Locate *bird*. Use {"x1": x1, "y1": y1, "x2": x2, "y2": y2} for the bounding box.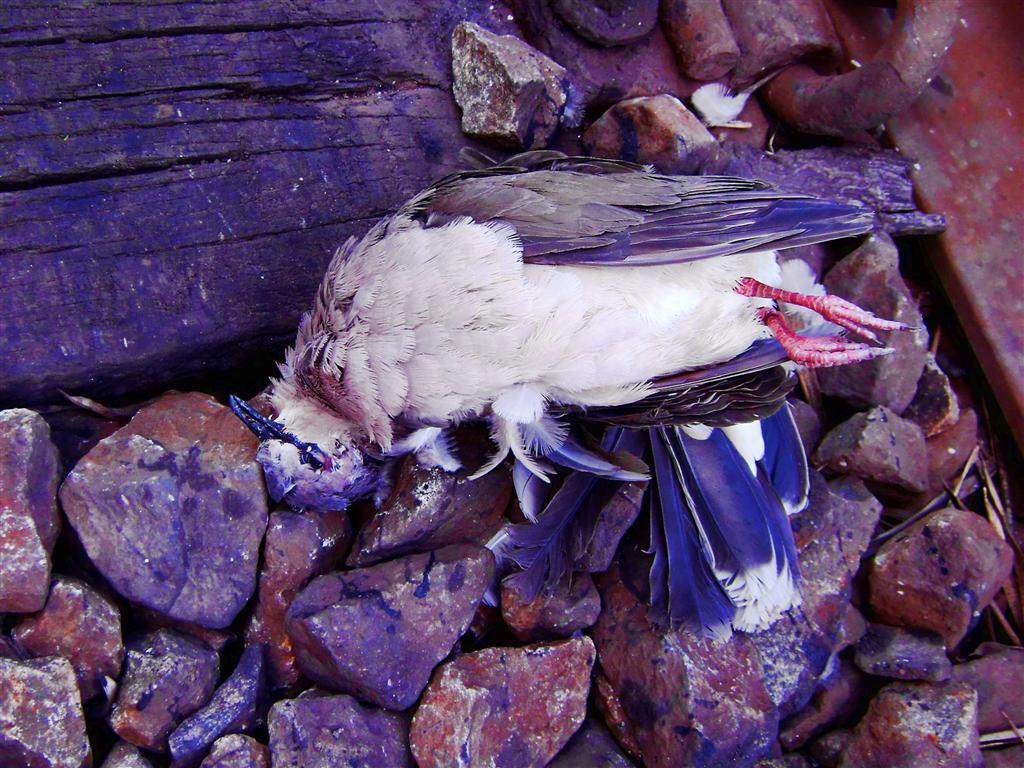
{"x1": 233, "y1": 145, "x2": 904, "y2": 612}.
